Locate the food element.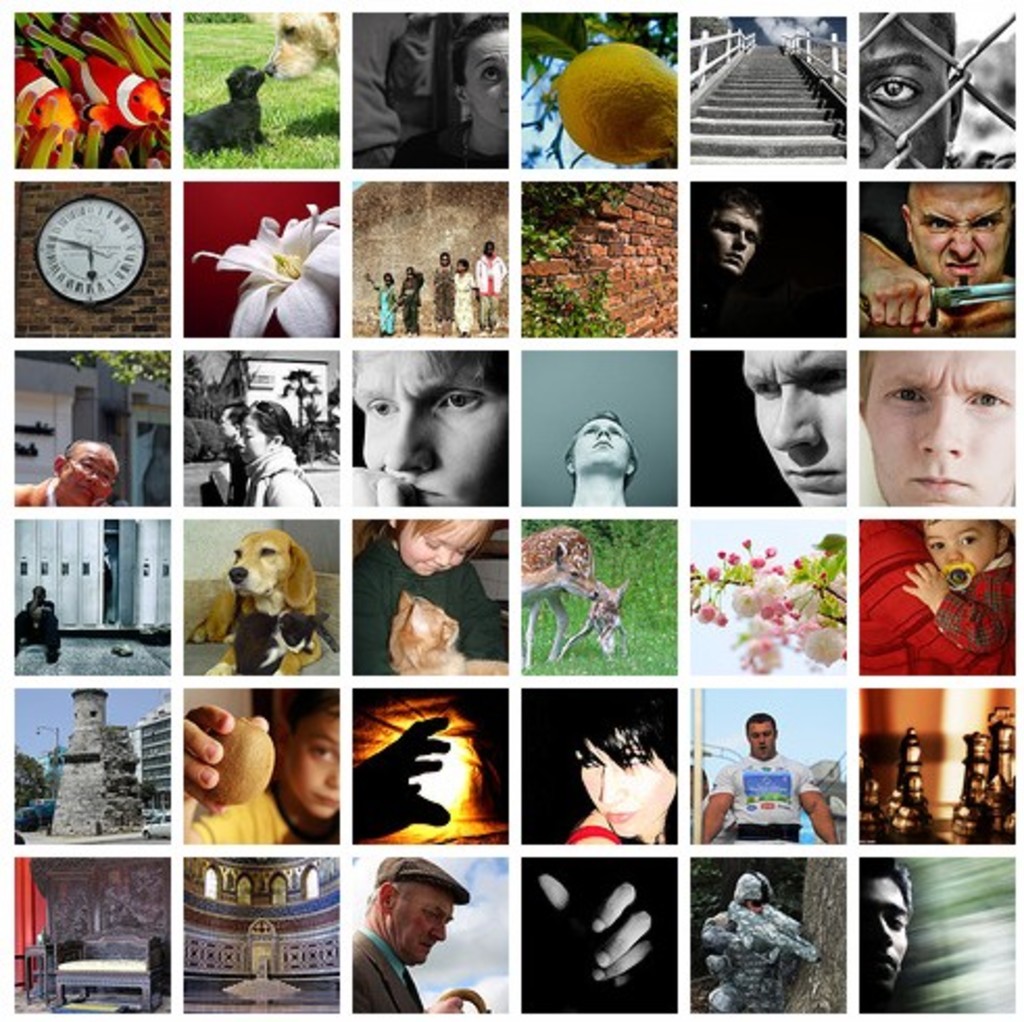
Element bbox: <region>553, 42, 676, 169</region>.
